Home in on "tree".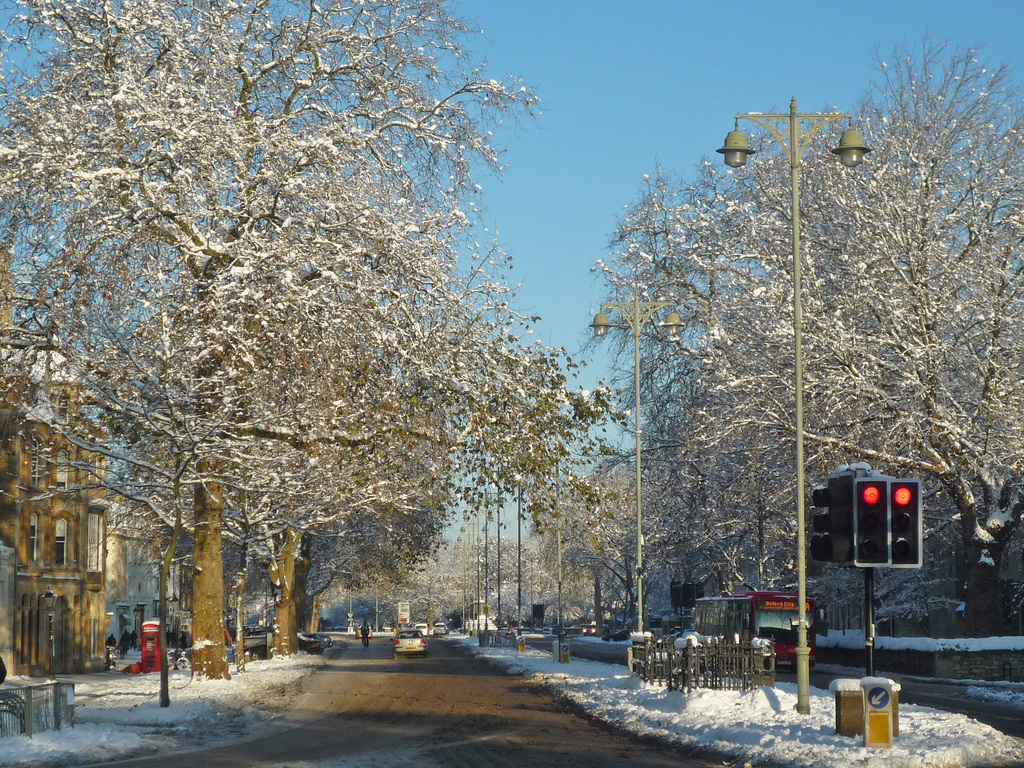
Homed in at locate(612, 435, 739, 616).
